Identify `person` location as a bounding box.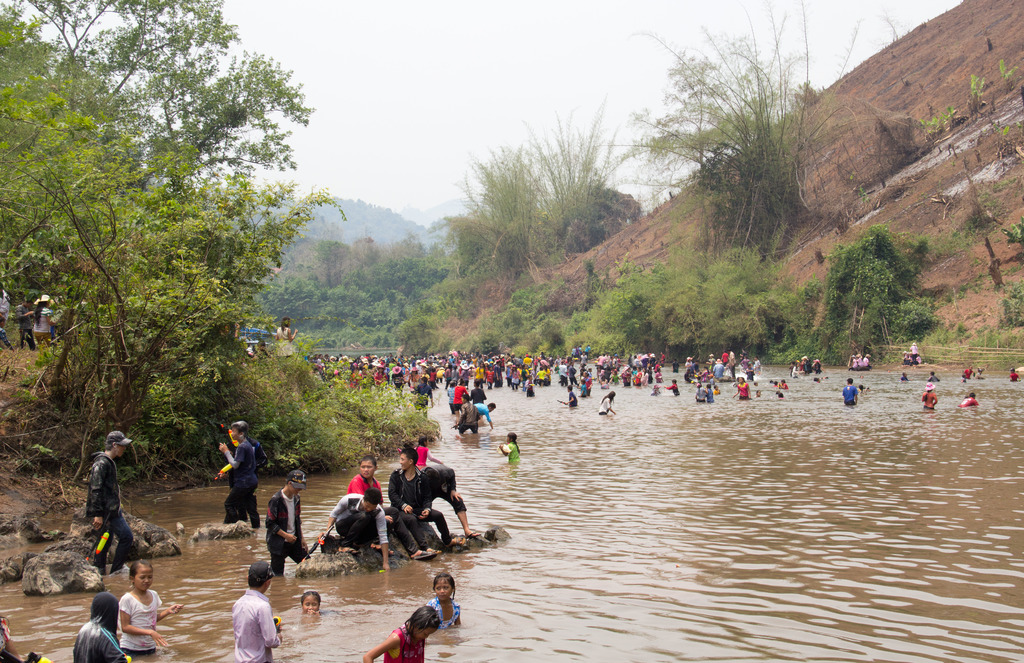
(300,590,319,612).
